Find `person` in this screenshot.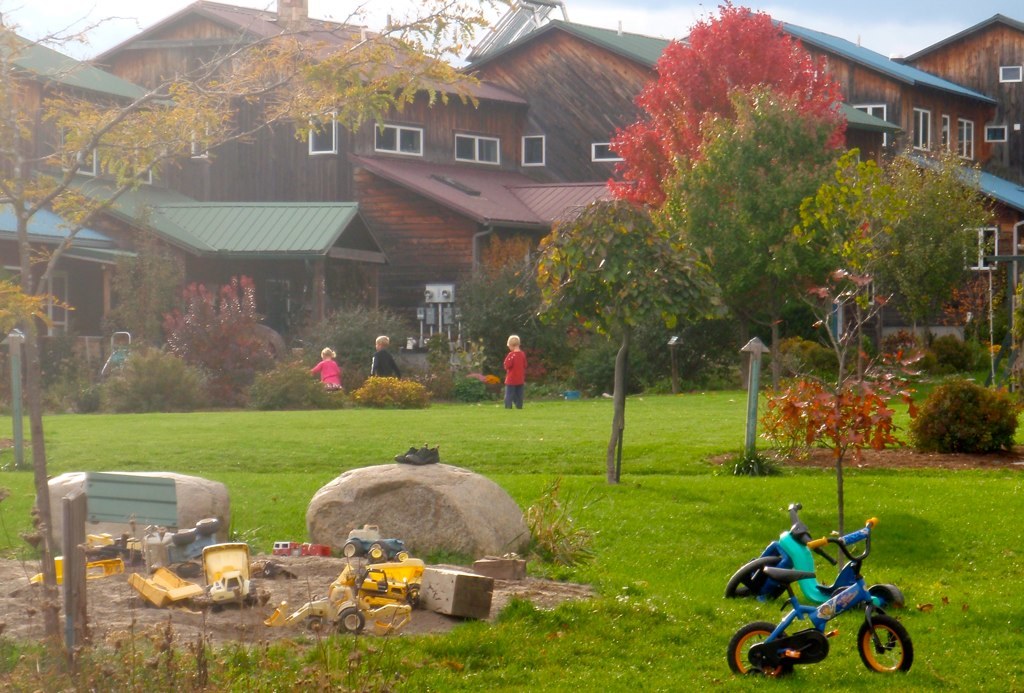
The bounding box for `person` is (365,336,403,380).
